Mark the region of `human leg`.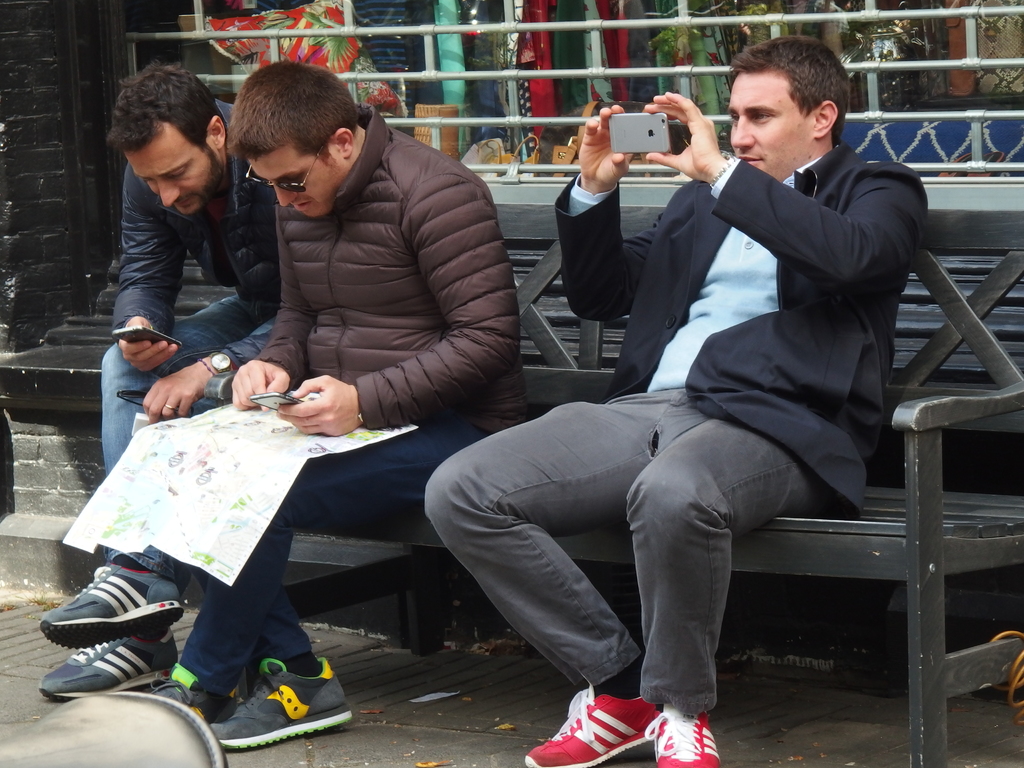
Region: <box>633,416,817,767</box>.
